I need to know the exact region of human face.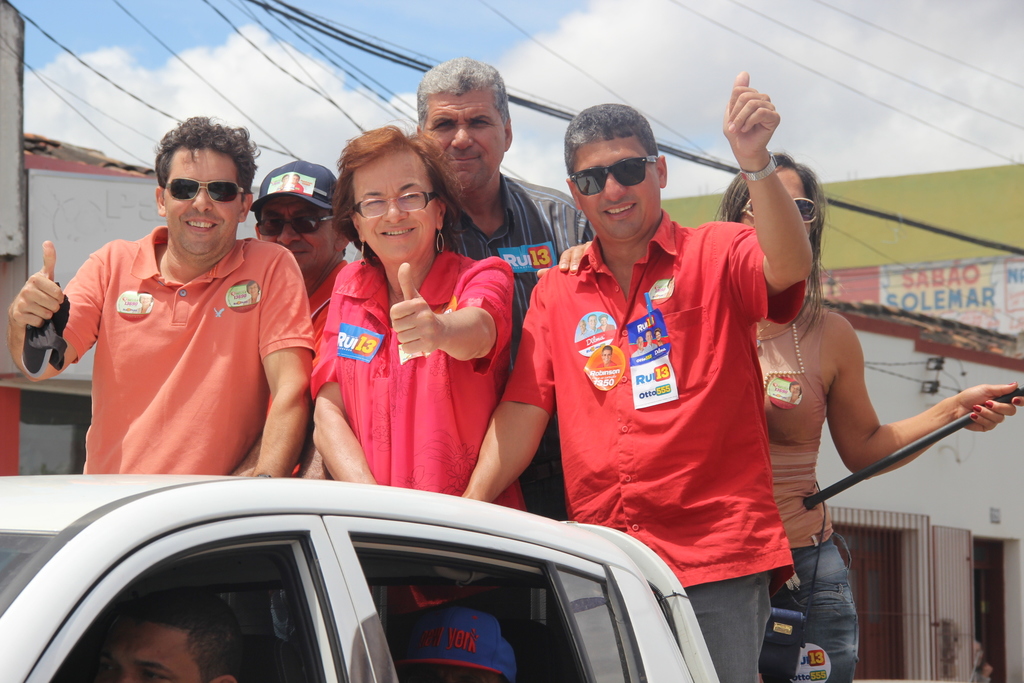
Region: <region>598, 316, 607, 324</region>.
